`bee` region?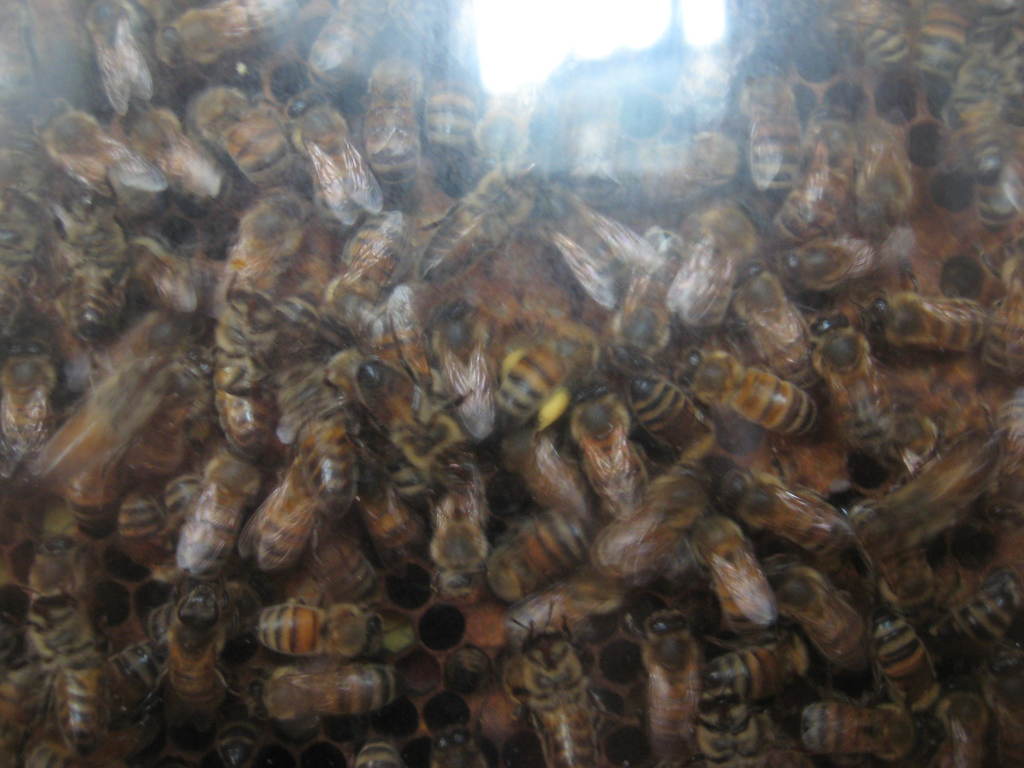
<bbox>516, 616, 607, 767</bbox>
